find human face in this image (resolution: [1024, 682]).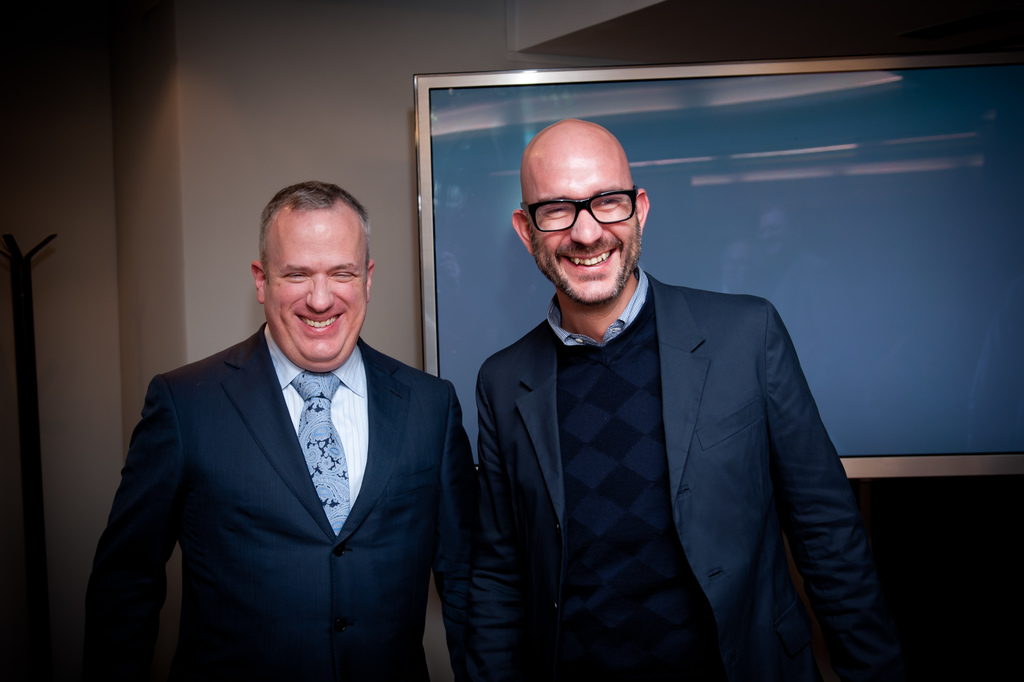
region(532, 138, 643, 299).
